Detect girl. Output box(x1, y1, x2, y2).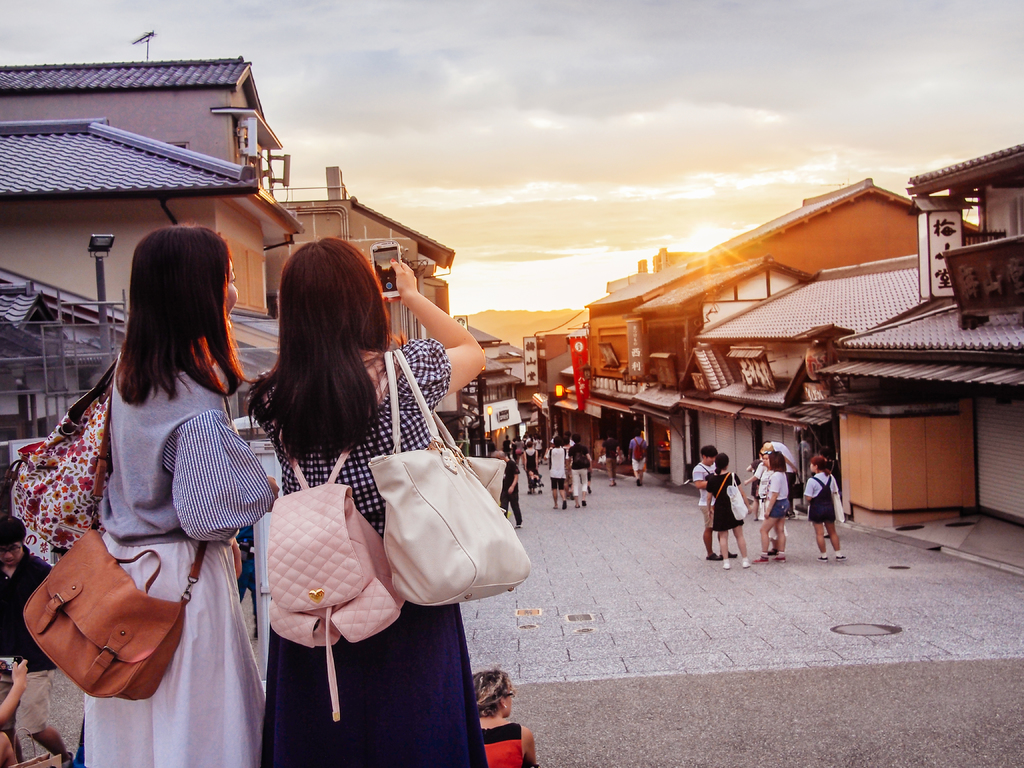
box(804, 457, 848, 564).
